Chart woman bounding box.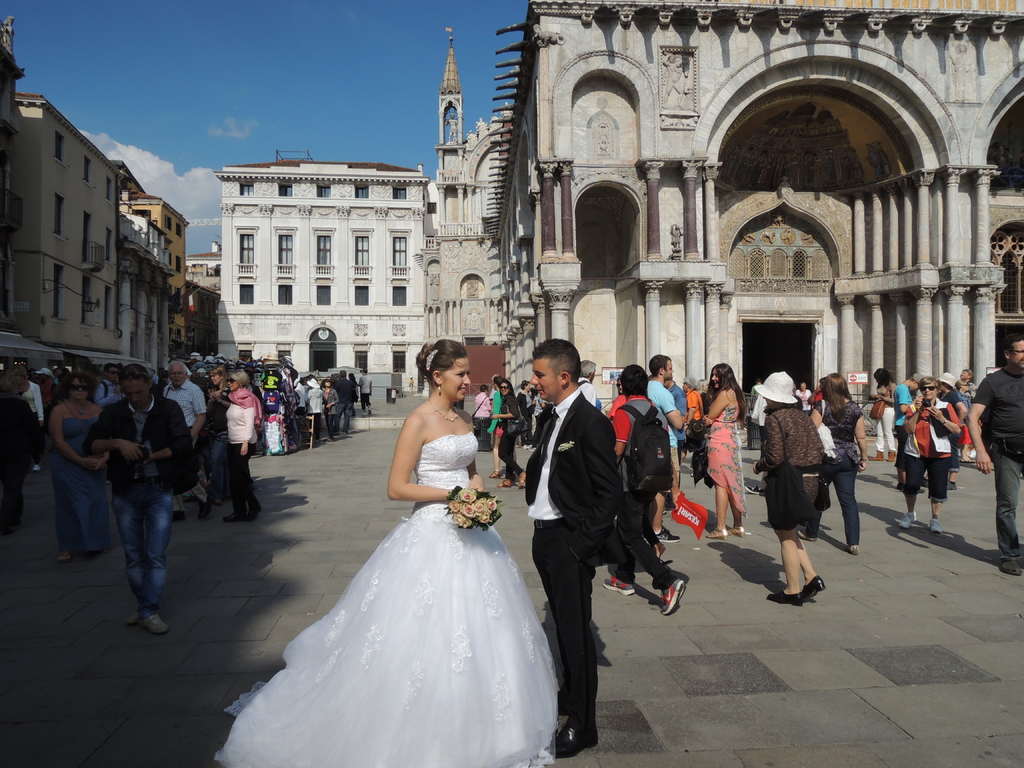
Charted: box(793, 381, 812, 408).
